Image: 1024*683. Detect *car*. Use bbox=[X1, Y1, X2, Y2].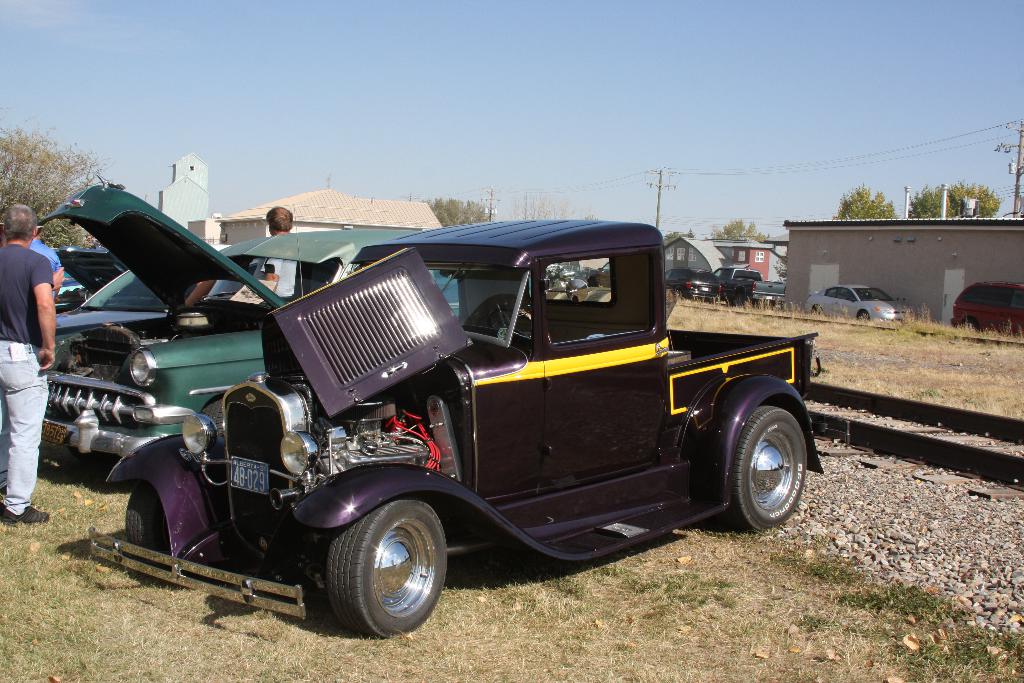
bbox=[803, 280, 911, 317].
